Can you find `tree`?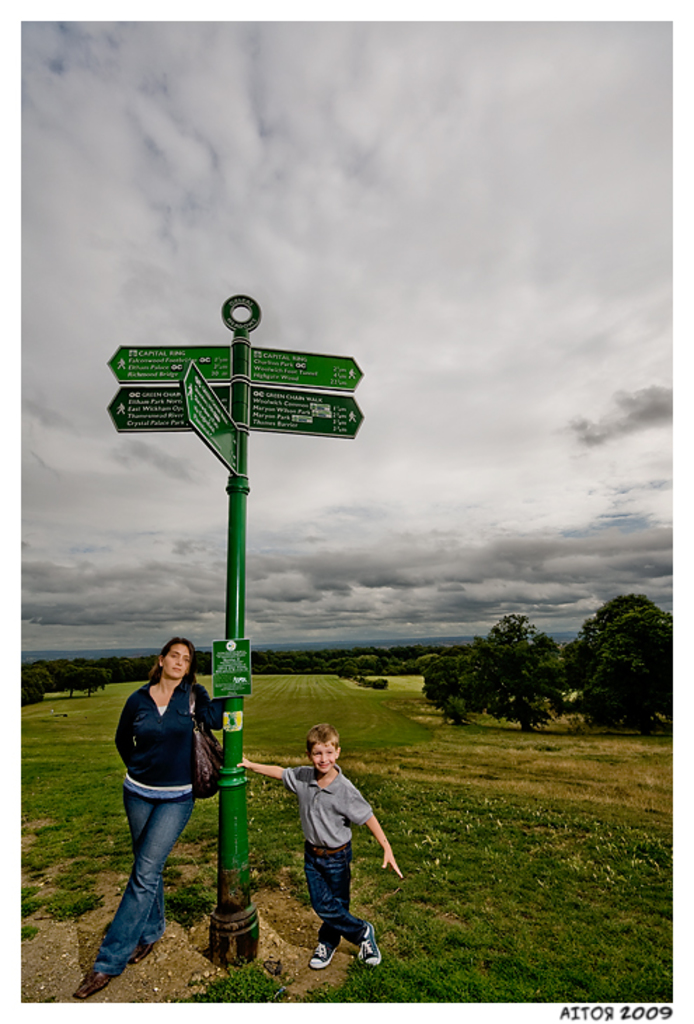
Yes, bounding box: <bbox>21, 641, 443, 680</bbox>.
